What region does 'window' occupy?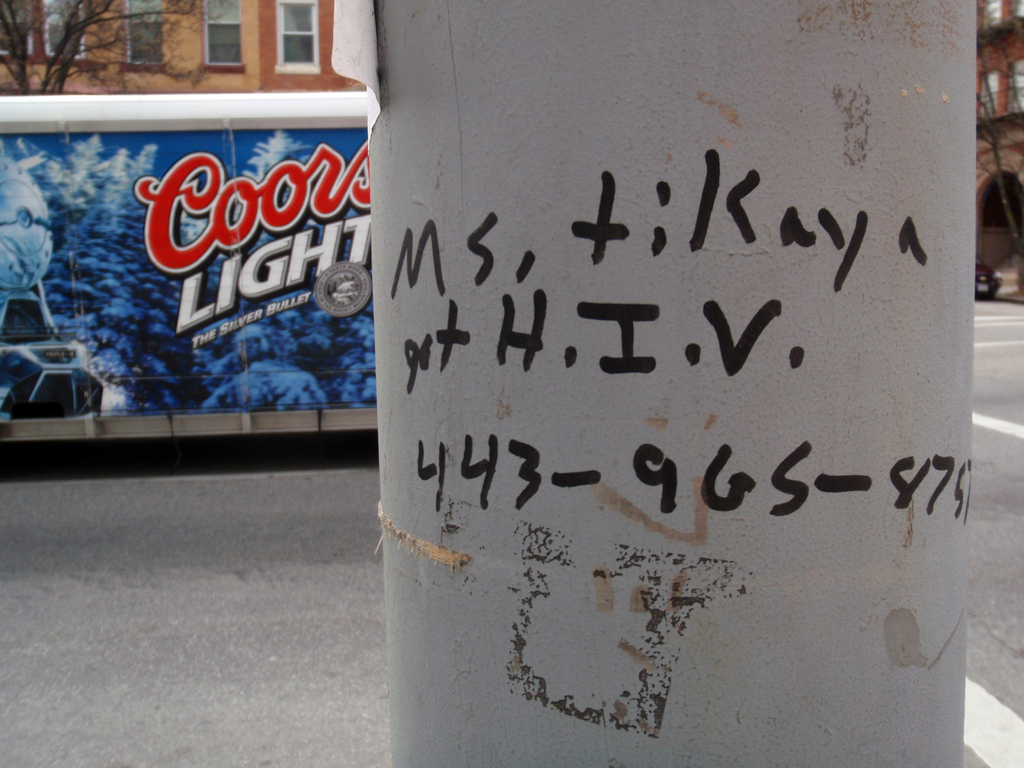
BBox(200, 0, 244, 65).
